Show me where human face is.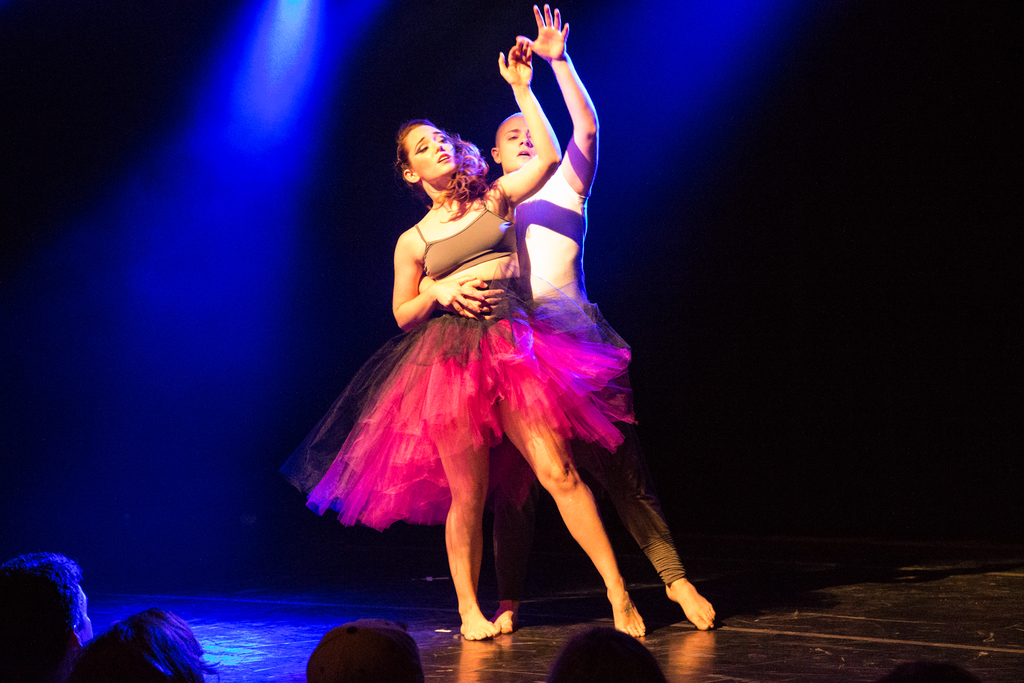
human face is at pyautogui.locateOnScreen(500, 119, 534, 167).
